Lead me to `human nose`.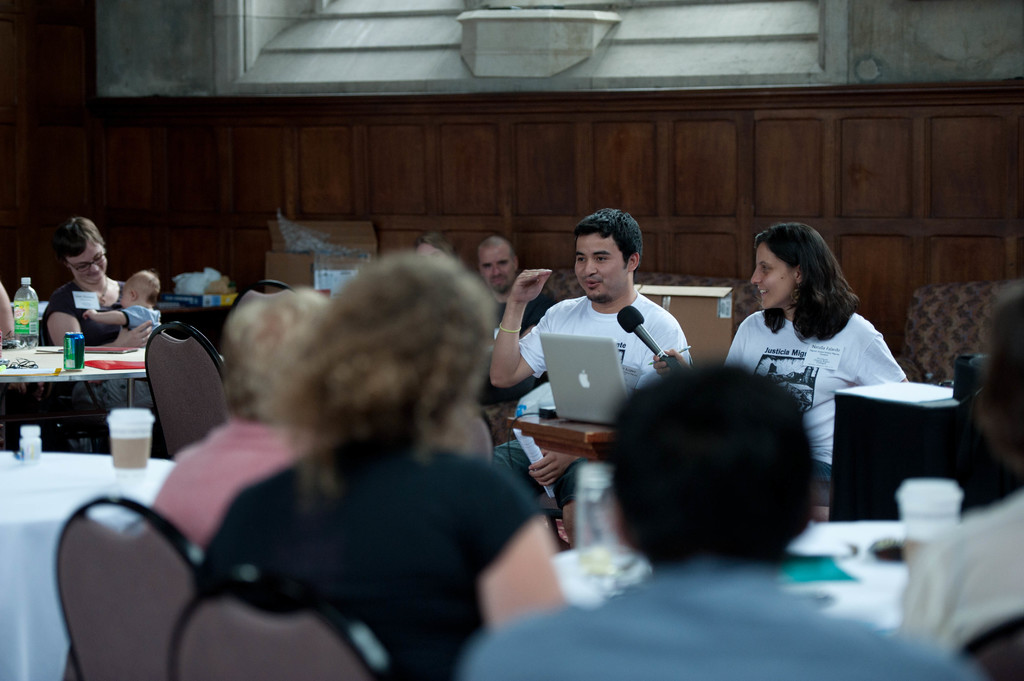
Lead to Rect(92, 261, 101, 273).
